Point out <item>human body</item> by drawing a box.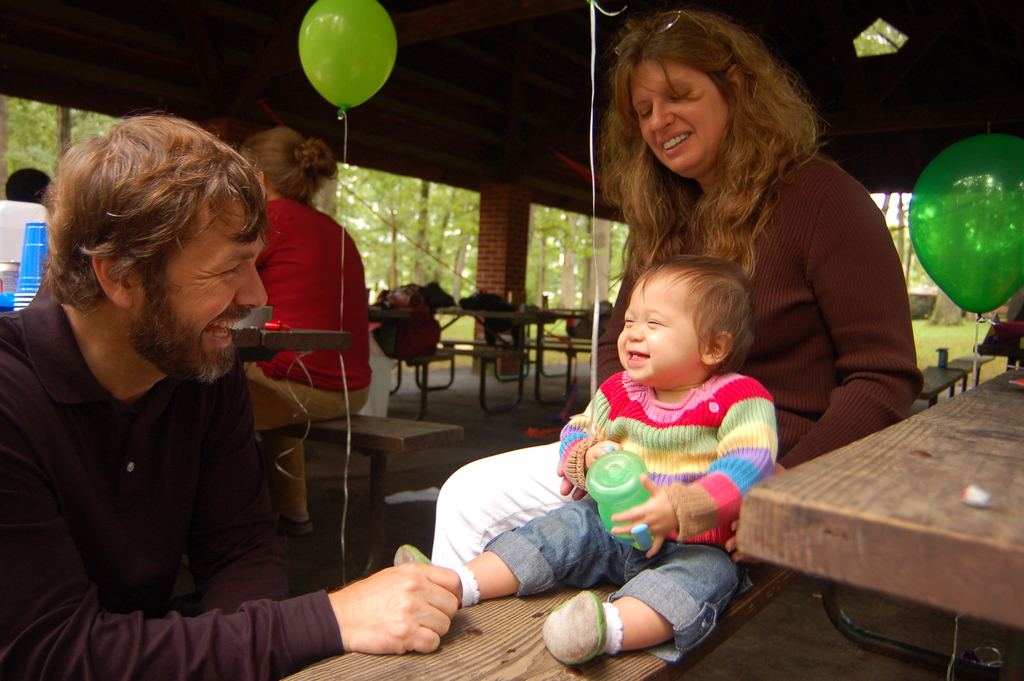
Rect(392, 254, 775, 662).
